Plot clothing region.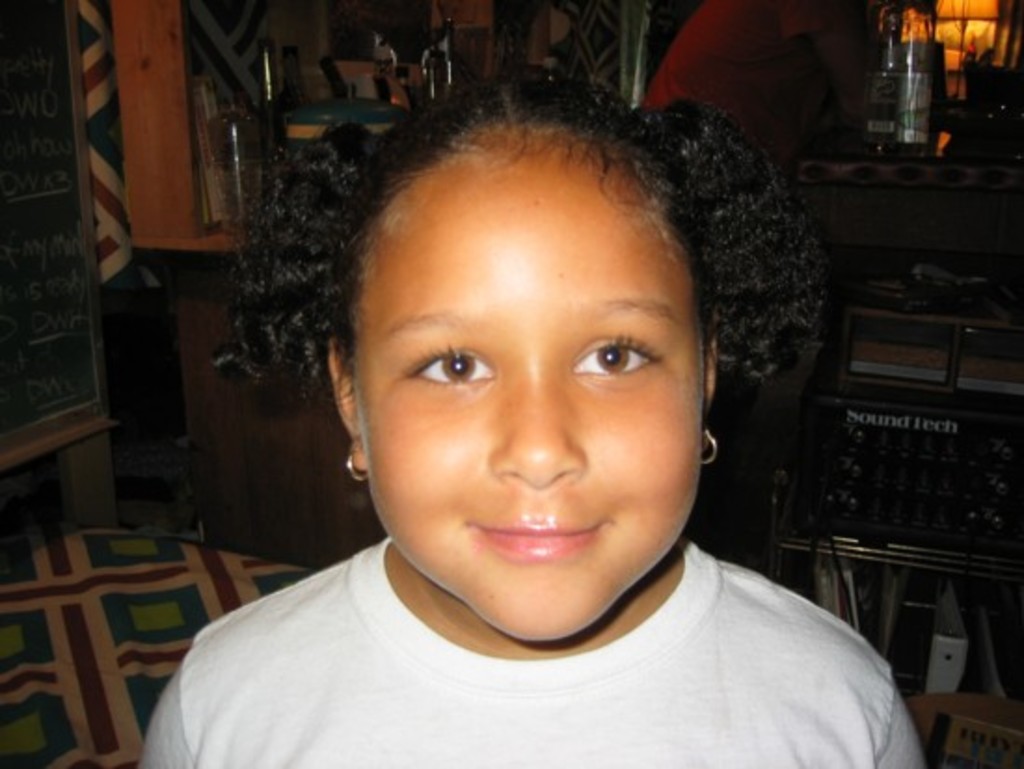
Plotted at 115,462,948,760.
